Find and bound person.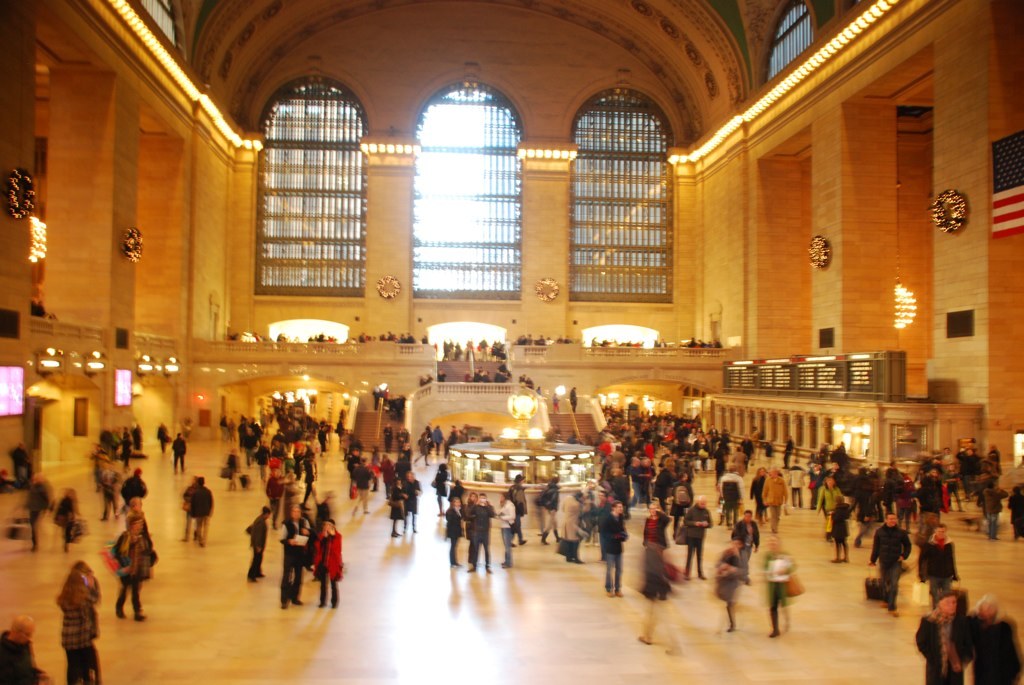
Bound: left=761, top=468, right=790, bottom=534.
